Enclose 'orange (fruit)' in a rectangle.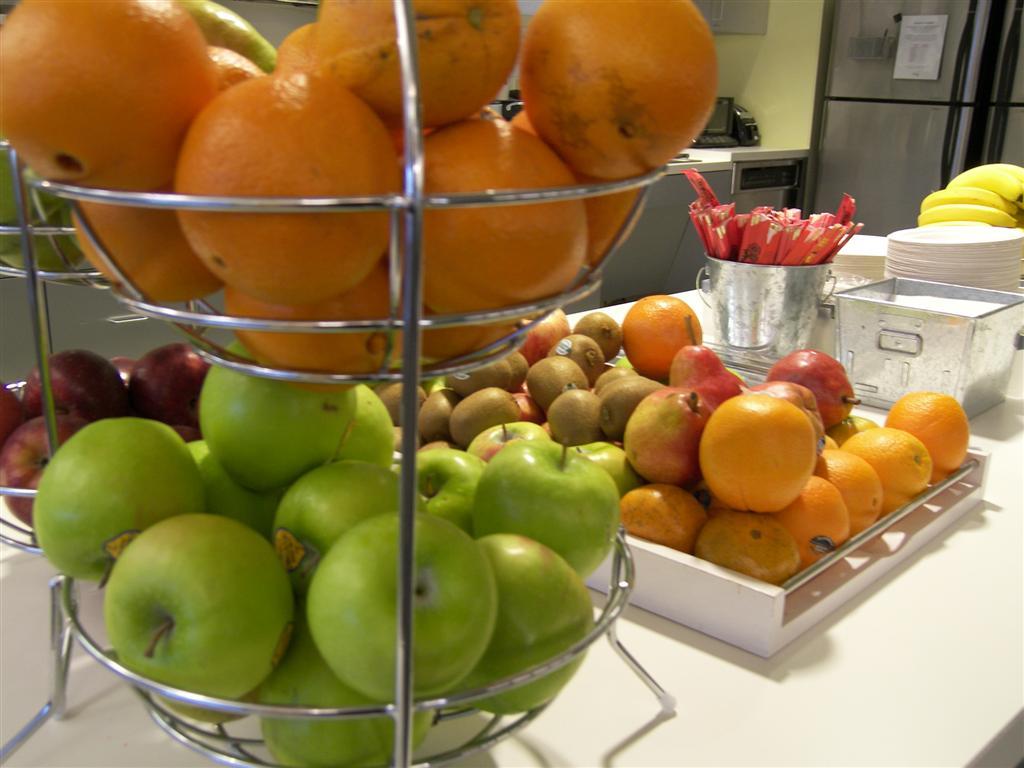
{"x1": 520, "y1": 0, "x2": 726, "y2": 185}.
